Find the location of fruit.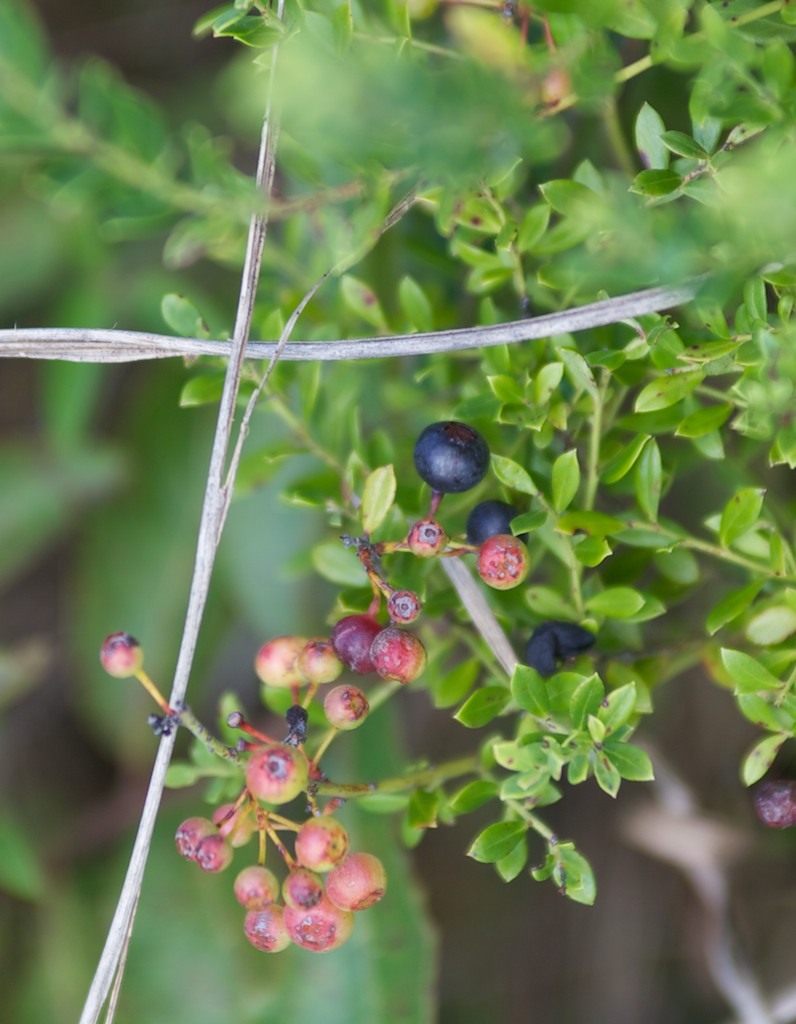
Location: 533 618 598 679.
